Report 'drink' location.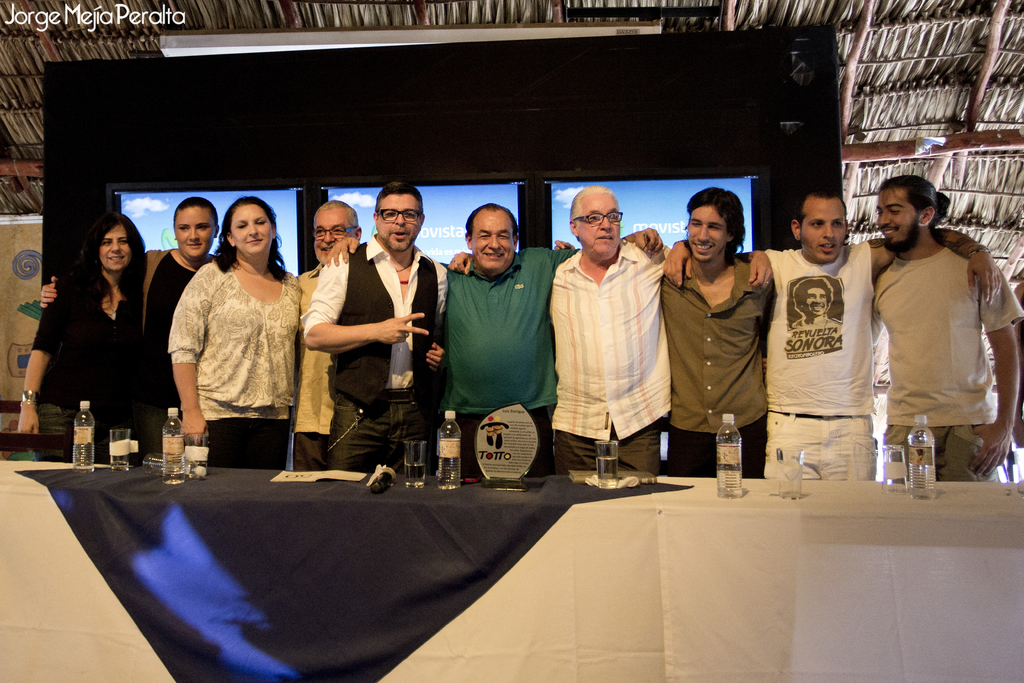
Report: (908, 418, 936, 502).
